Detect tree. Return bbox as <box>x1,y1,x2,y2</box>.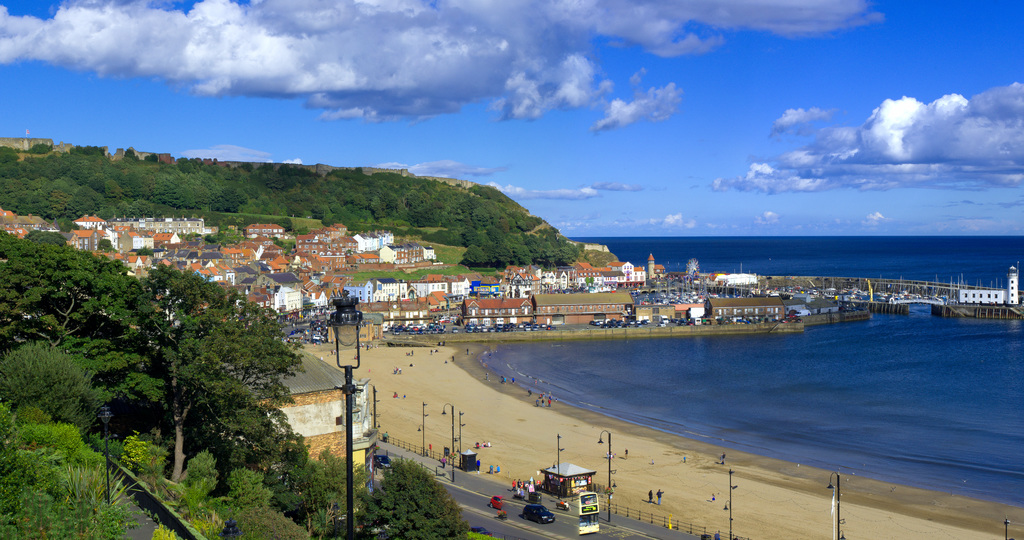
<box>20,208,345,493</box>.
